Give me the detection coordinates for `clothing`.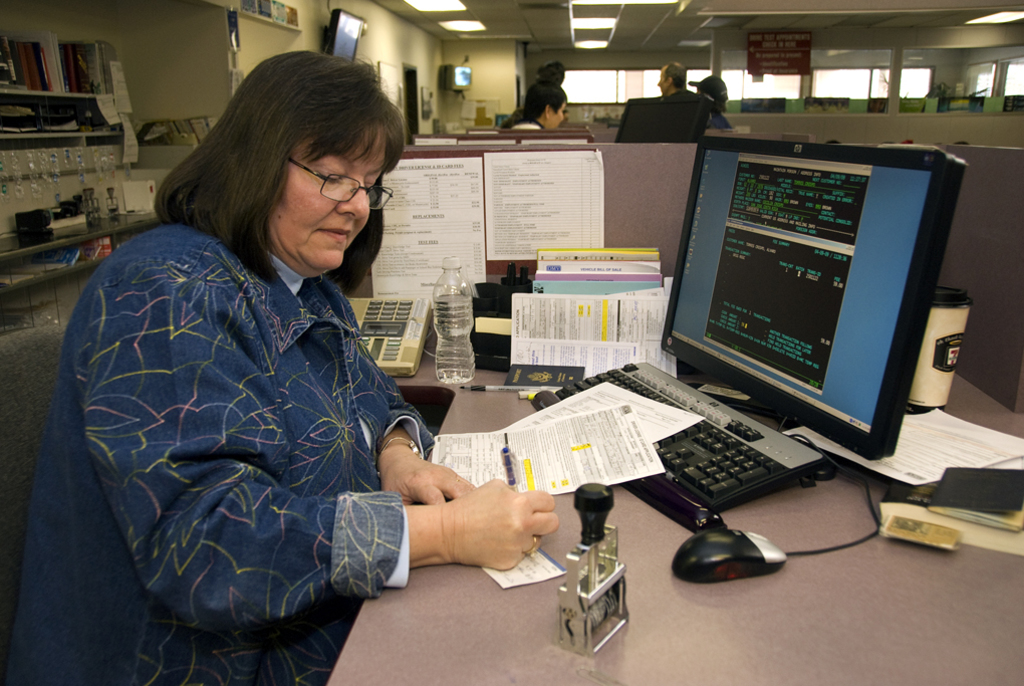
bbox=(57, 148, 452, 662).
